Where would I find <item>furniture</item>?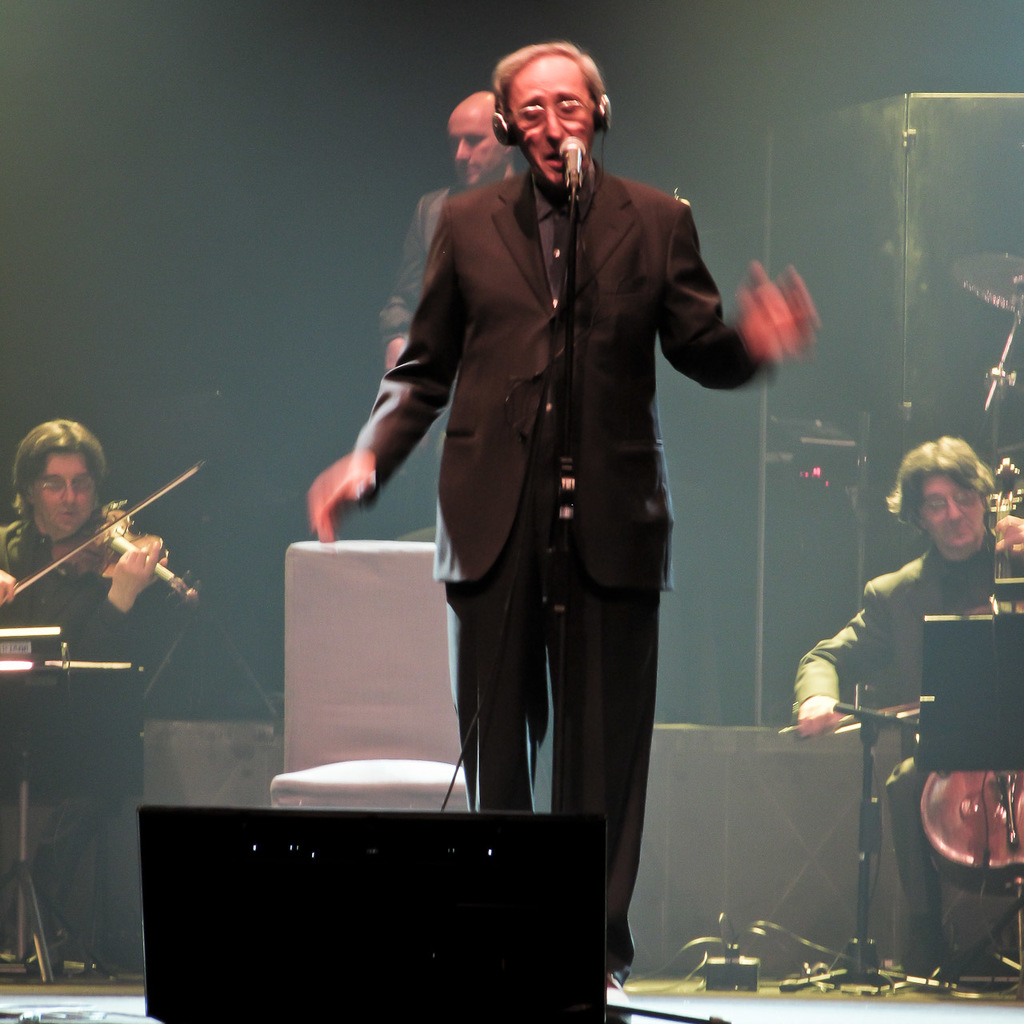
At locate(272, 538, 473, 814).
